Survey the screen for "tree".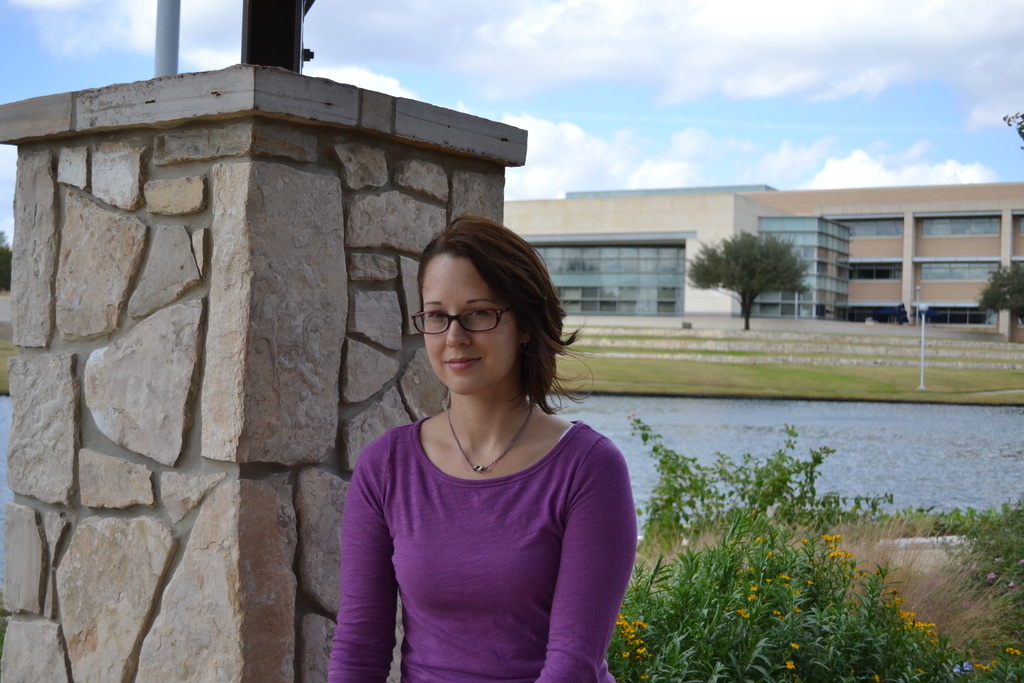
Survey found: 975, 247, 1023, 354.
